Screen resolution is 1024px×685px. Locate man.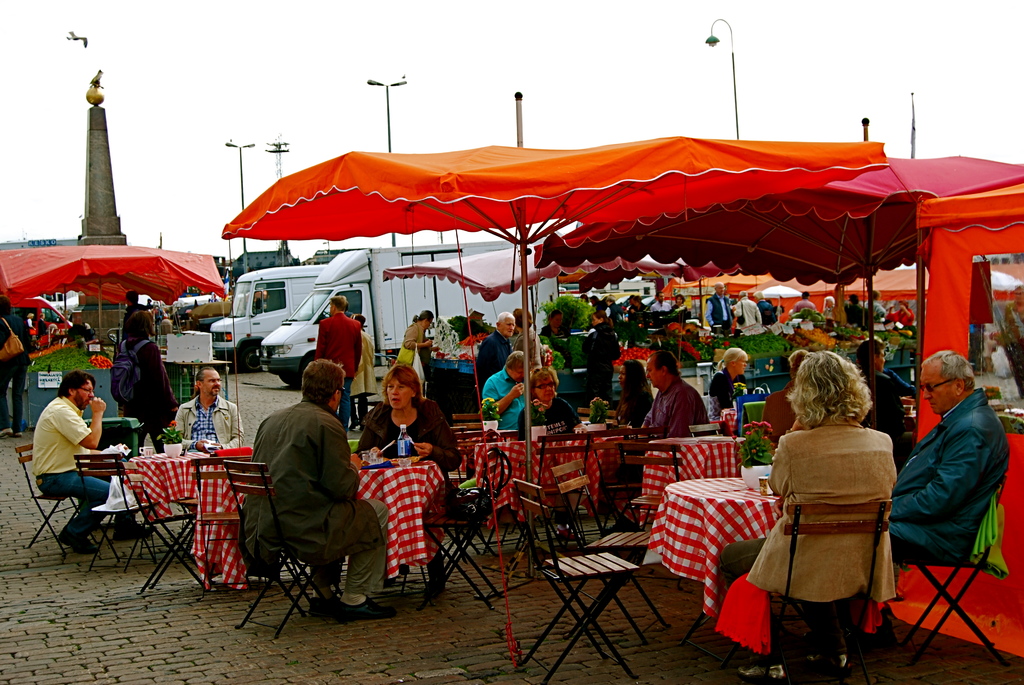
(left=792, top=287, right=817, bottom=313).
